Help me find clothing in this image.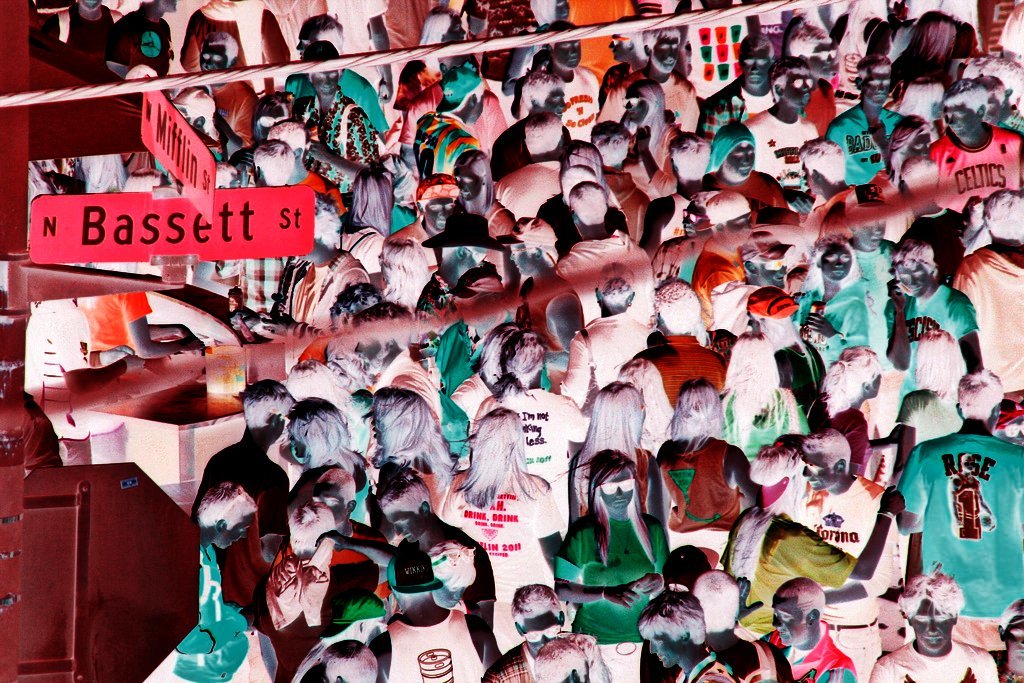
Found it: <region>636, 338, 726, 409</region>.
